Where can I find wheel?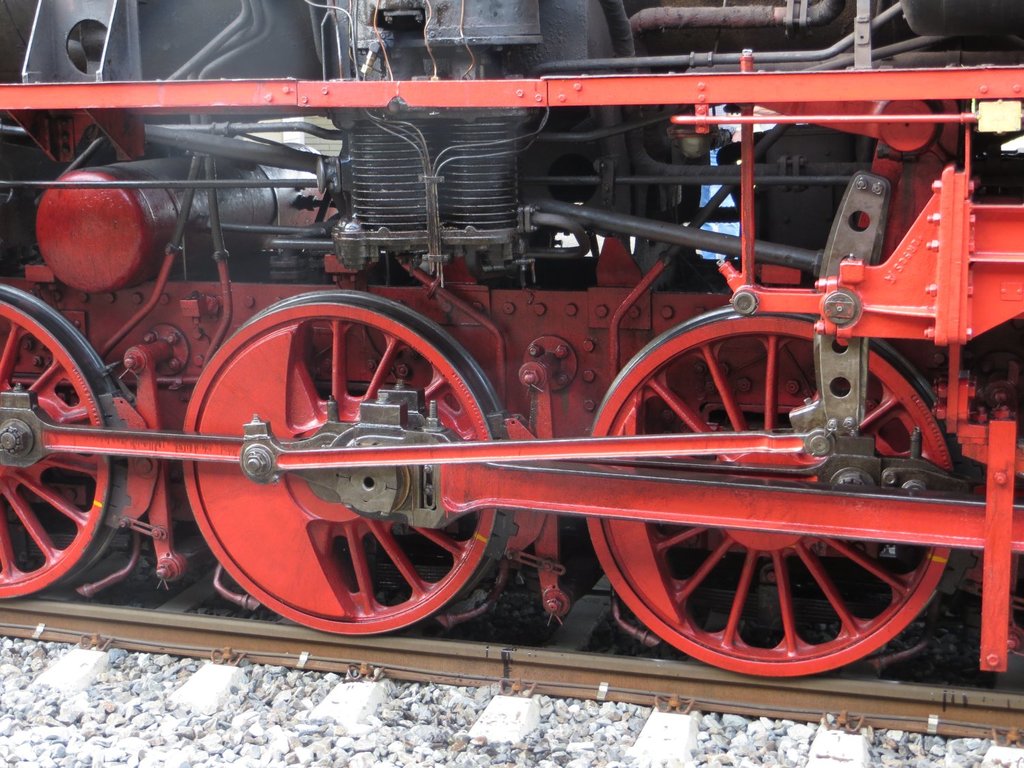
You can find it at bbox=(586, 304, 956, 681).
